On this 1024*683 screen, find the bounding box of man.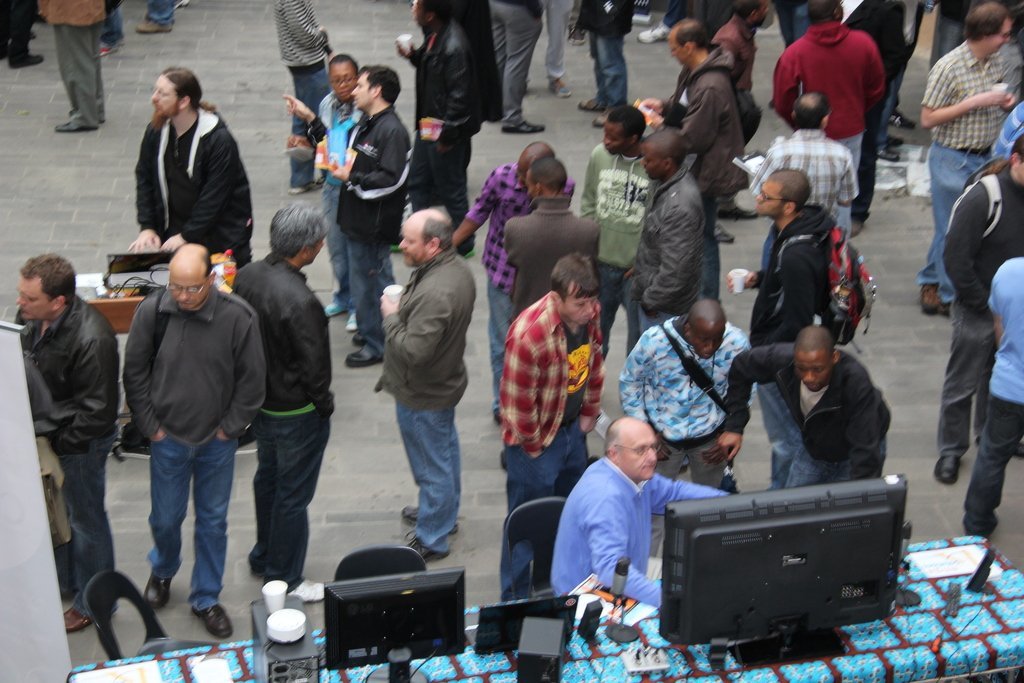
Bounding box: (706,330,899,494).
